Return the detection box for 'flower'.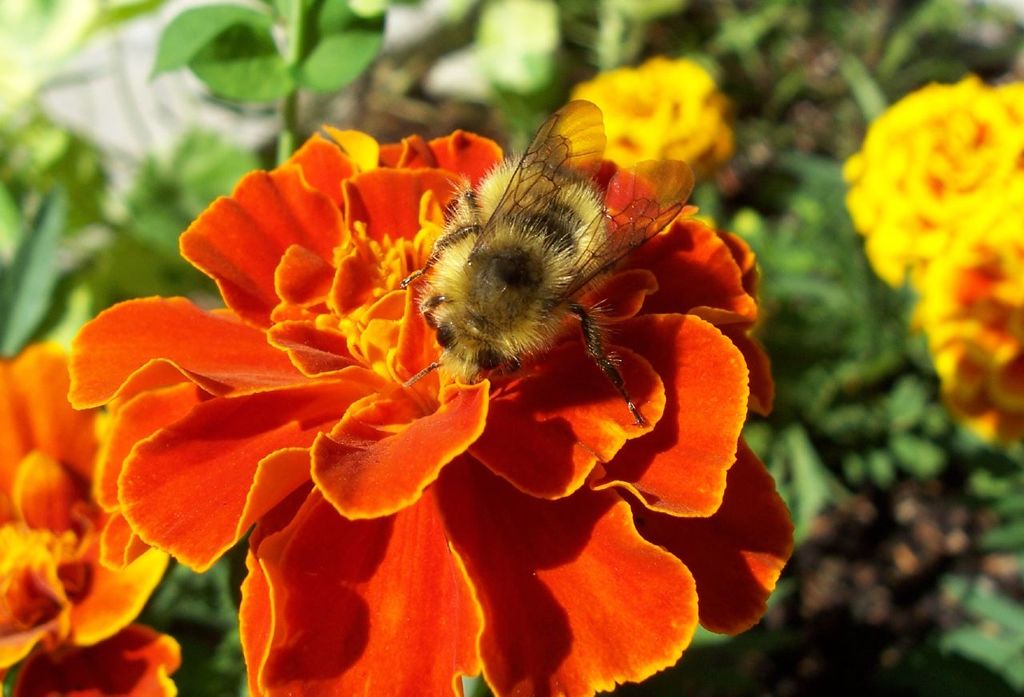
(x1=92, y1=76, x2=794, y2=643).
